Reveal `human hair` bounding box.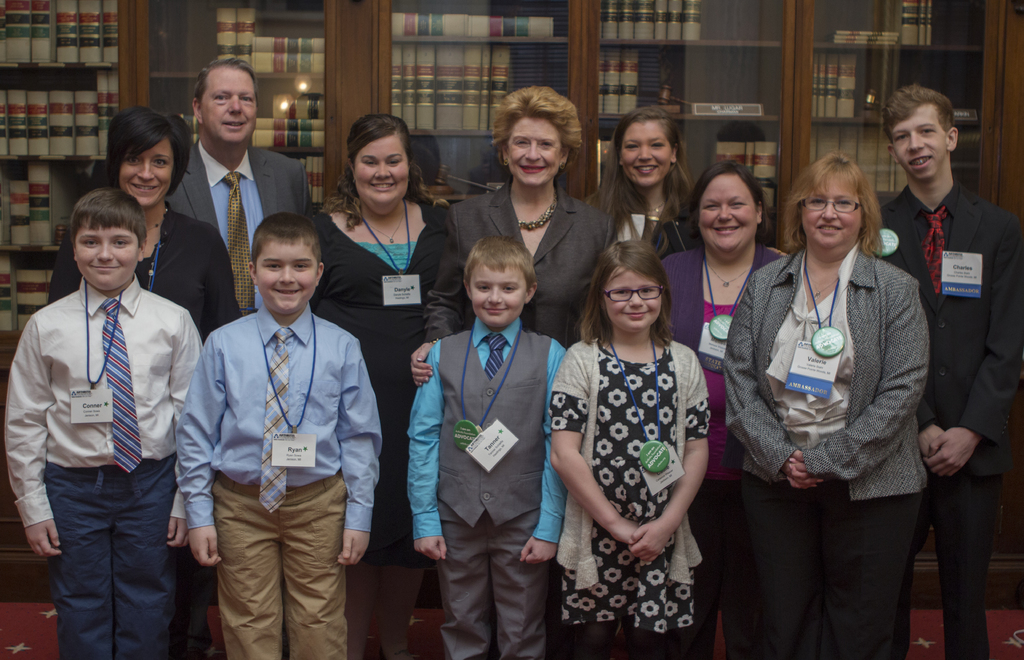
Revealed: select_region(193, 56, 257, 113).
